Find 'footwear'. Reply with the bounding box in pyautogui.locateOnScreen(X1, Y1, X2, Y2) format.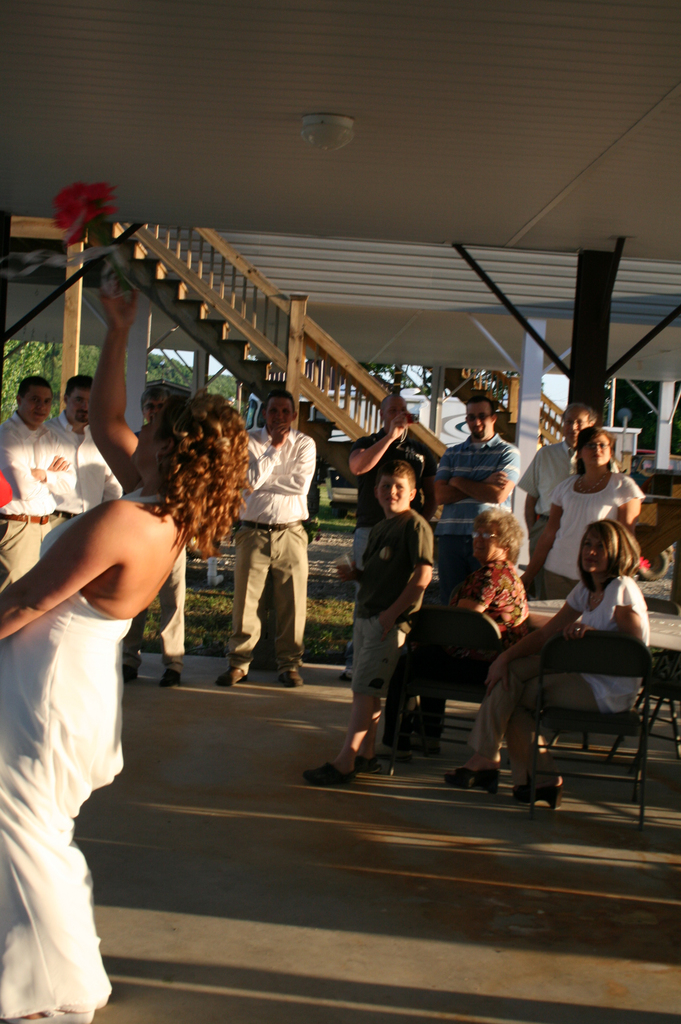
pyautogui.locateOnScreen(219, 664, 249, 686).
